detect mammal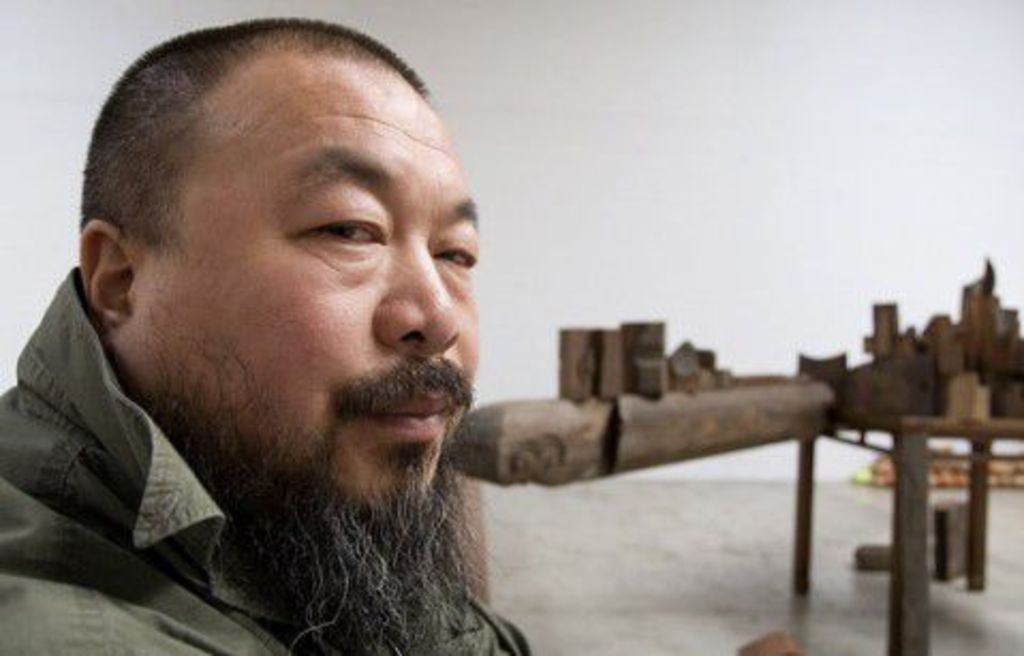
(11, 21, 588, 645)
